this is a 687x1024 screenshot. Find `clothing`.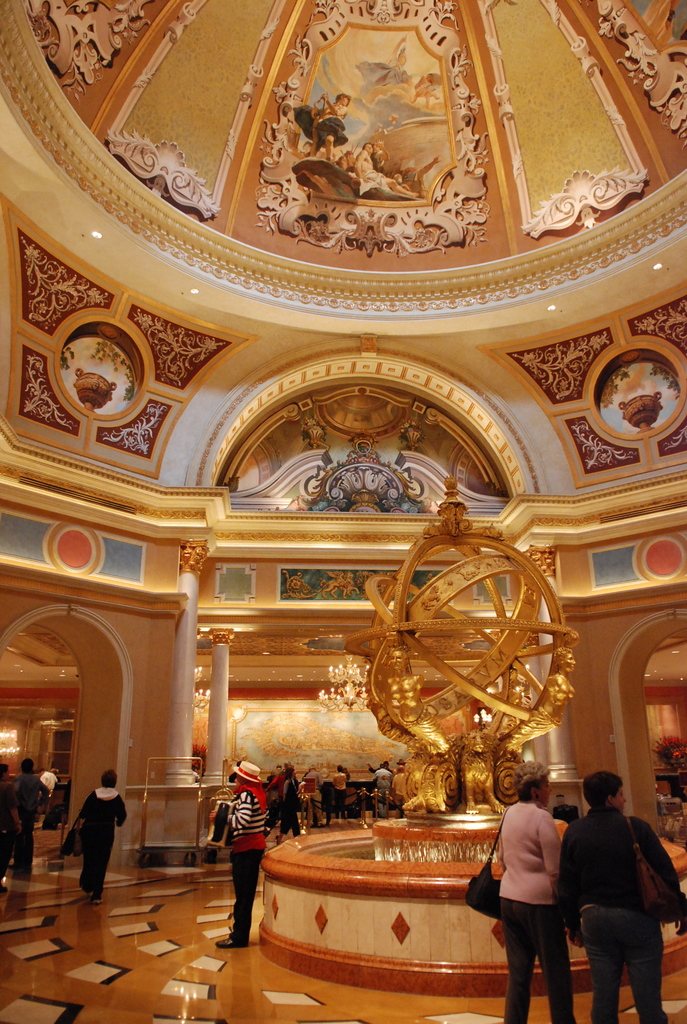
Bounding box: l=490, t=806, r=574, b=1023.
